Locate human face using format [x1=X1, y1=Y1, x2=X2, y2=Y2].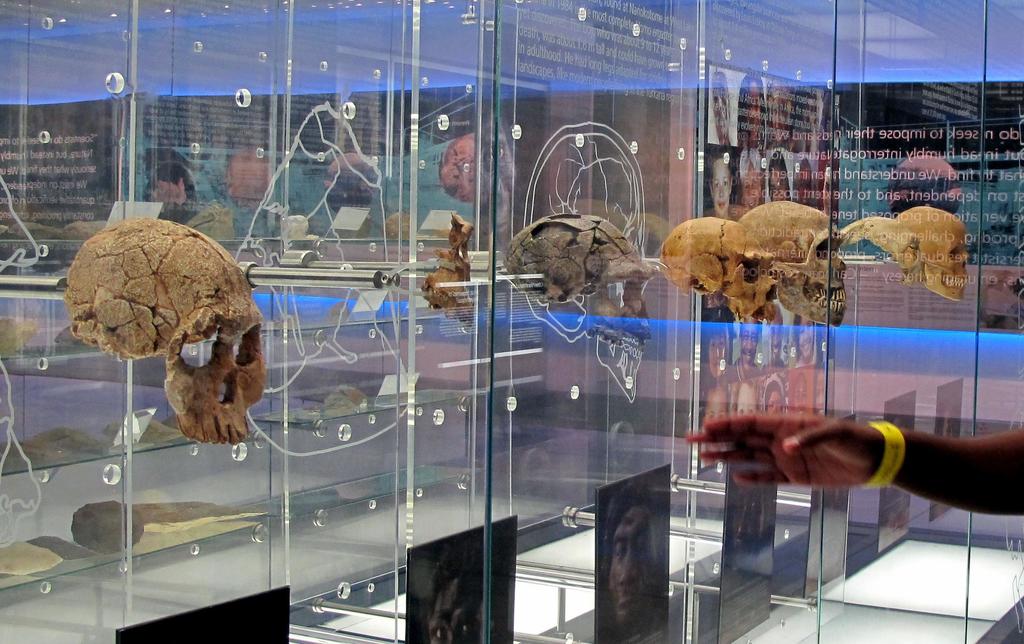
[x1=797, y1=314, x2=814, y2=358].
